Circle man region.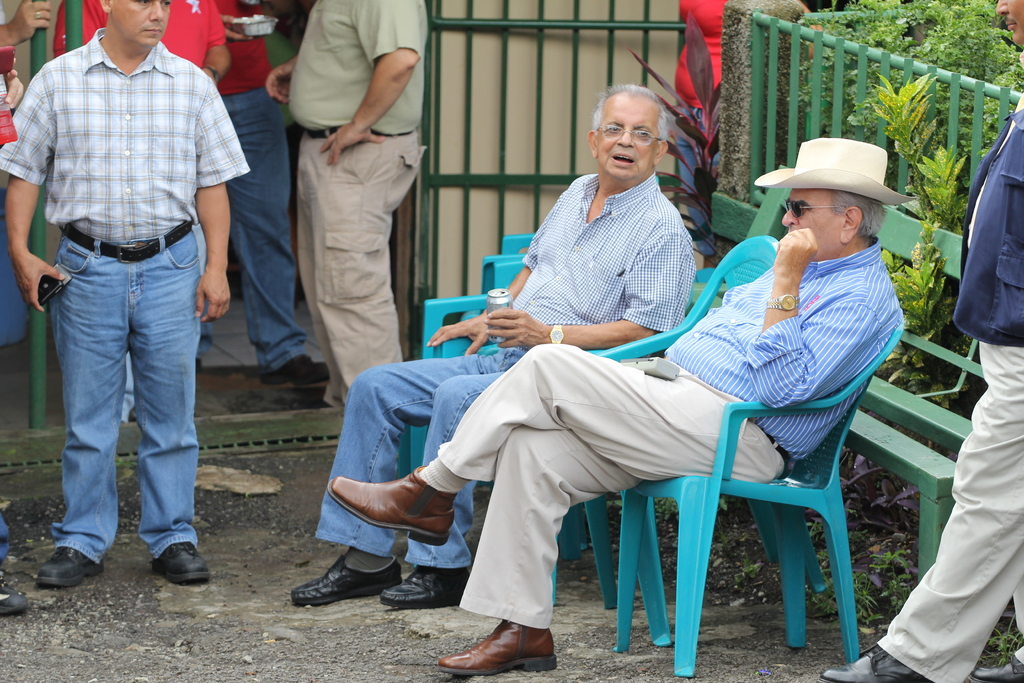
Region: pyautogui.locateOnScreen(331, 136, 922, 675).
